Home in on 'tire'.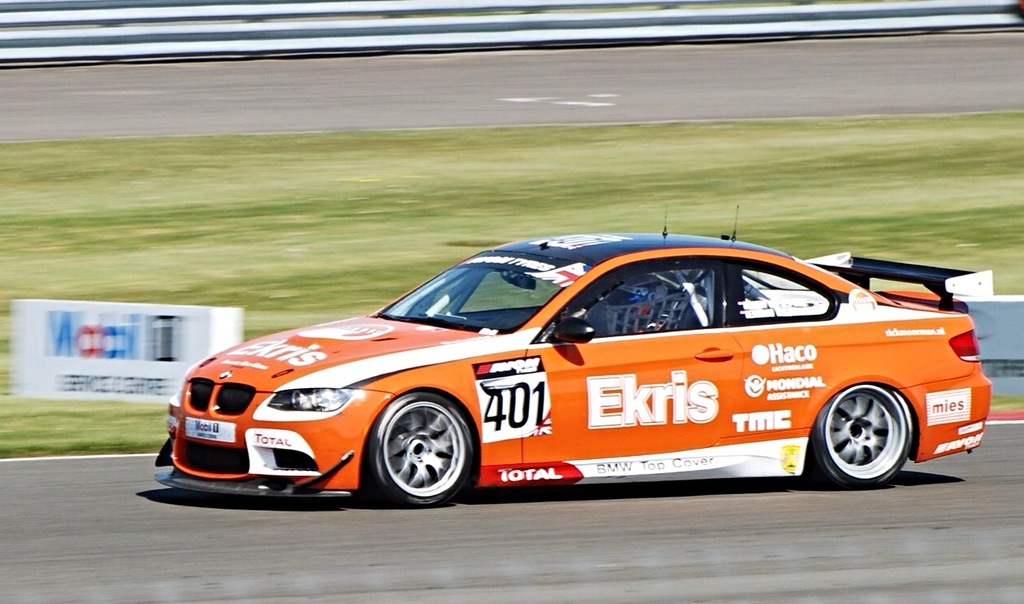
Homed in at [left=806, top=385, right=920, bottom=481].
